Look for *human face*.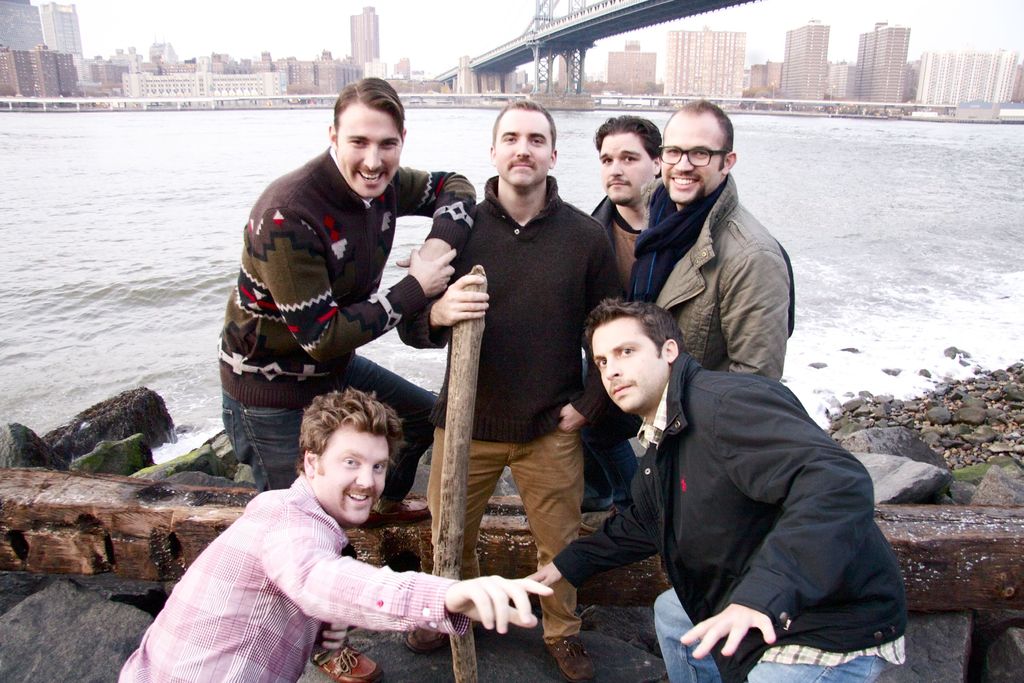
Found: 319,432,389,525.
